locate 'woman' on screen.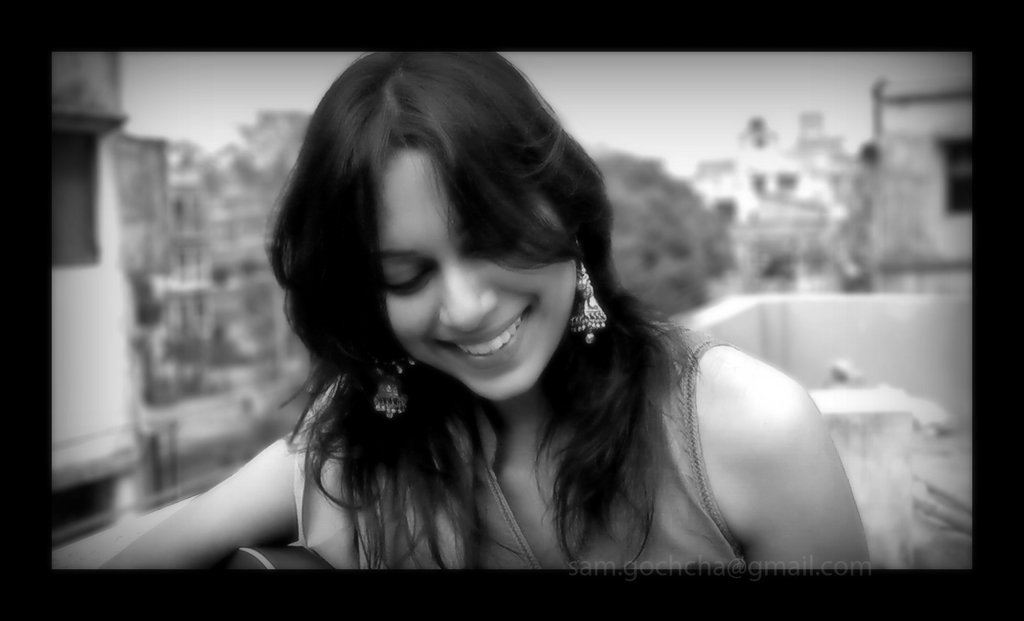
On screen at [102,48,877,583].
